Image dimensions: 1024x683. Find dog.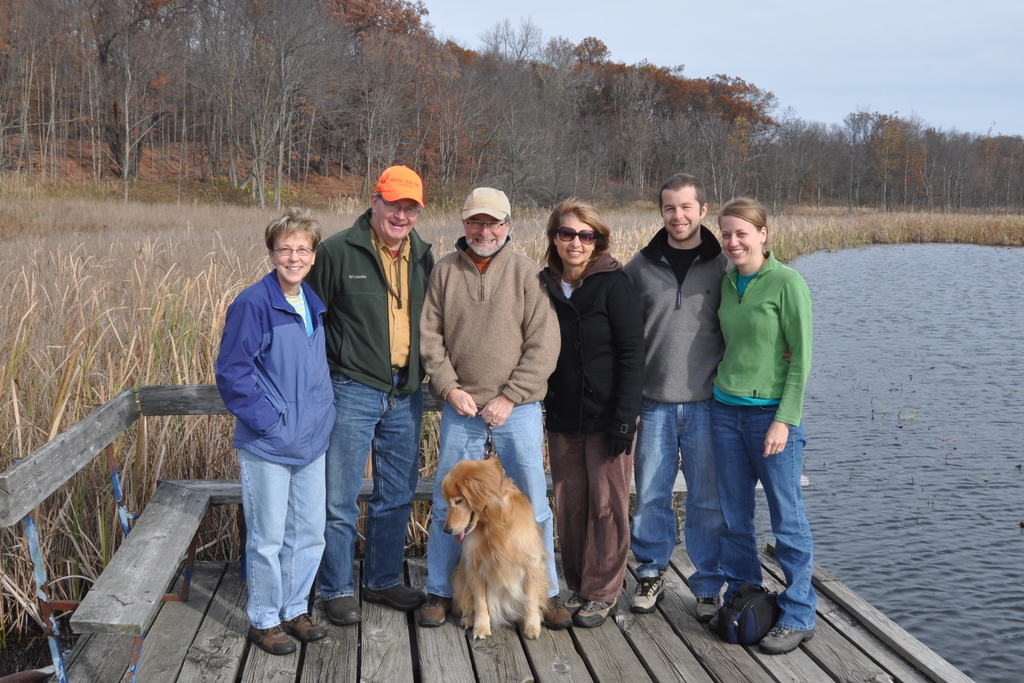
detection(439, 457, 552, 641).
